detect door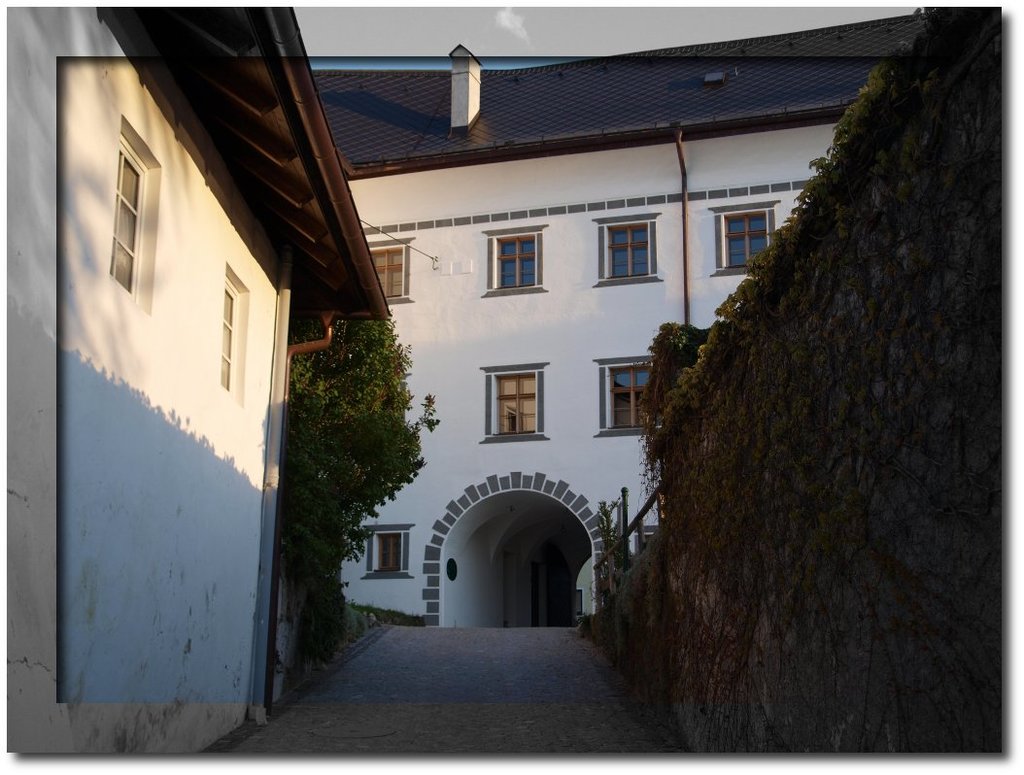
box=[536, 544, 579, 628]
